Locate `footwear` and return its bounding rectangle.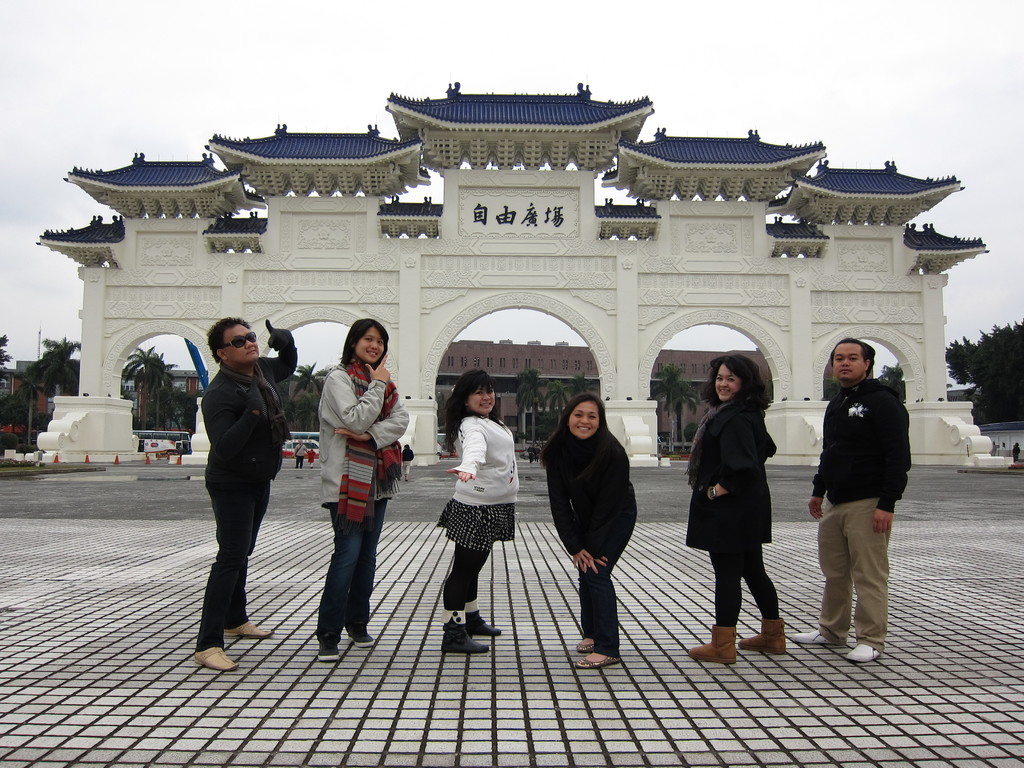
x1=191 y1=643 x2=241 y2=674.
